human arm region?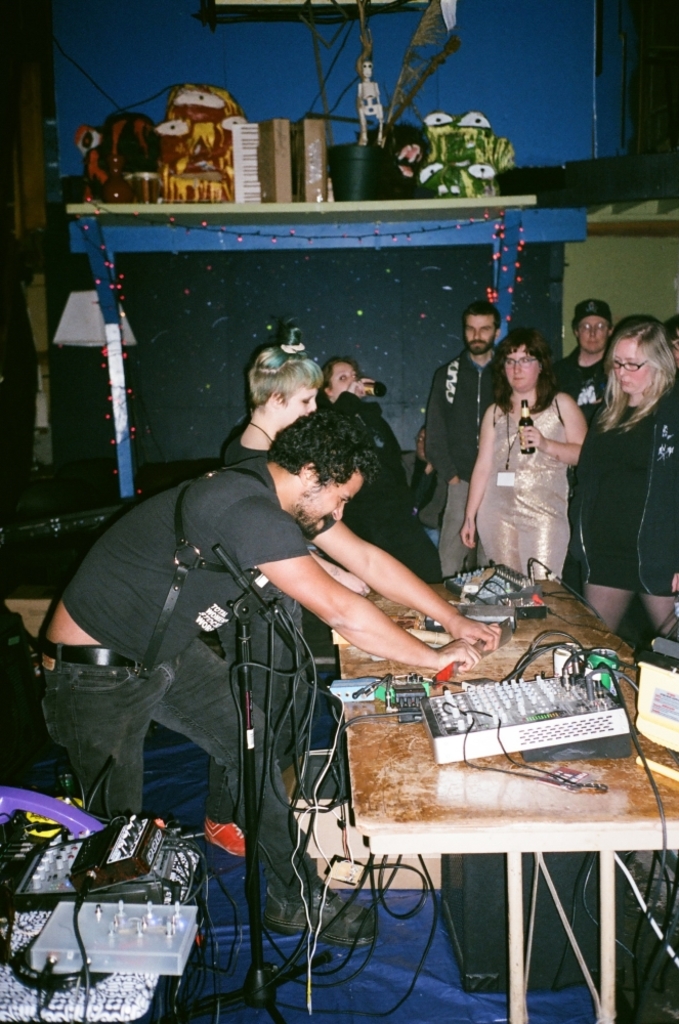
BBox(423, 361, 467, 487)
